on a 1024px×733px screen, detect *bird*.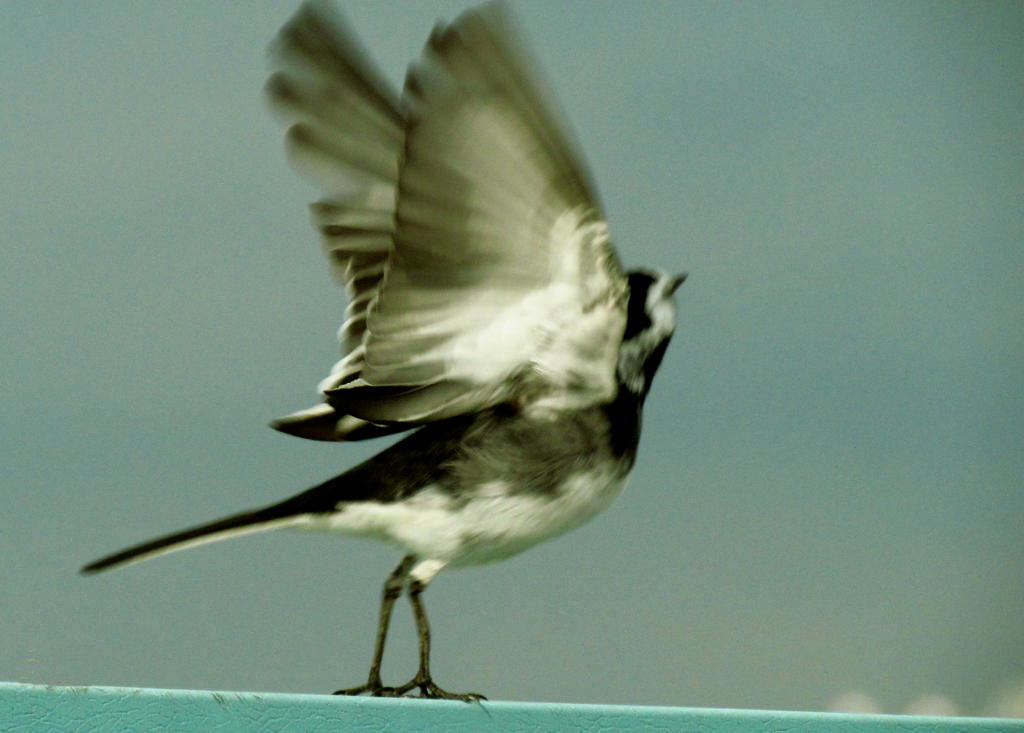
67/76/675/716.
